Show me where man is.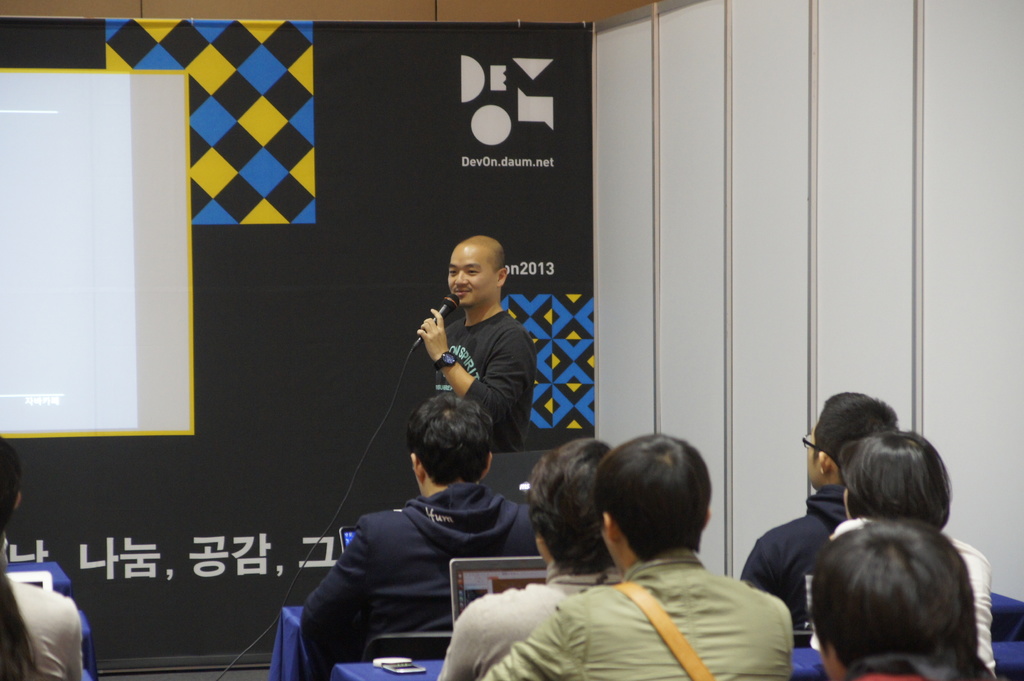
man is at rect(414, 230, 527, 460).
